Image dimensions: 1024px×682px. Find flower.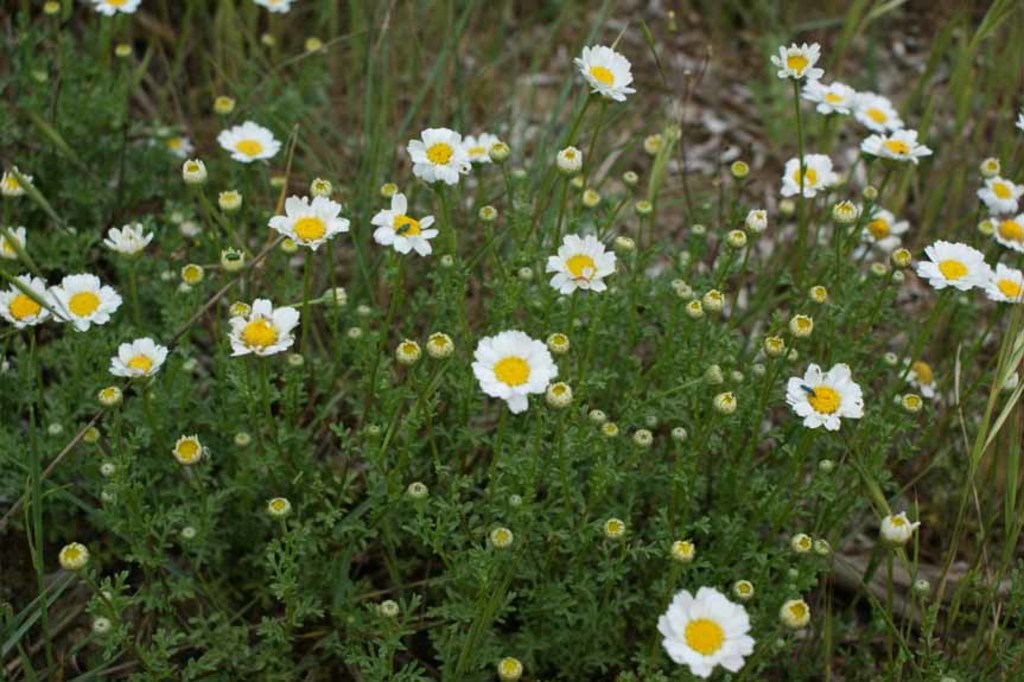
box(575, 46, 637, 109).
